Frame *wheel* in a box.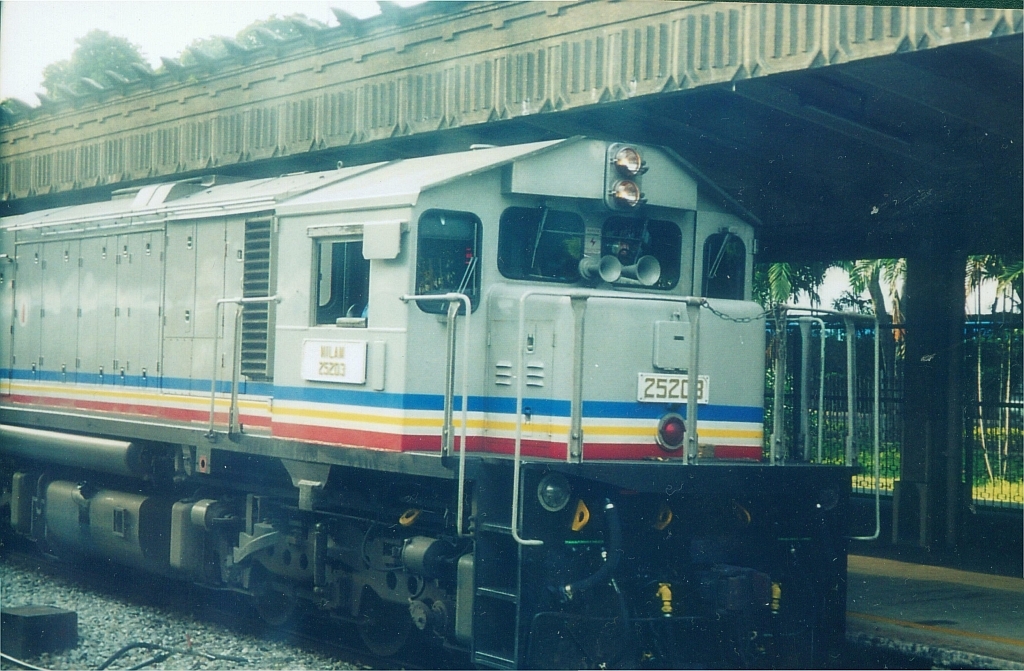
bbox=(356, 595, 413, 657).
